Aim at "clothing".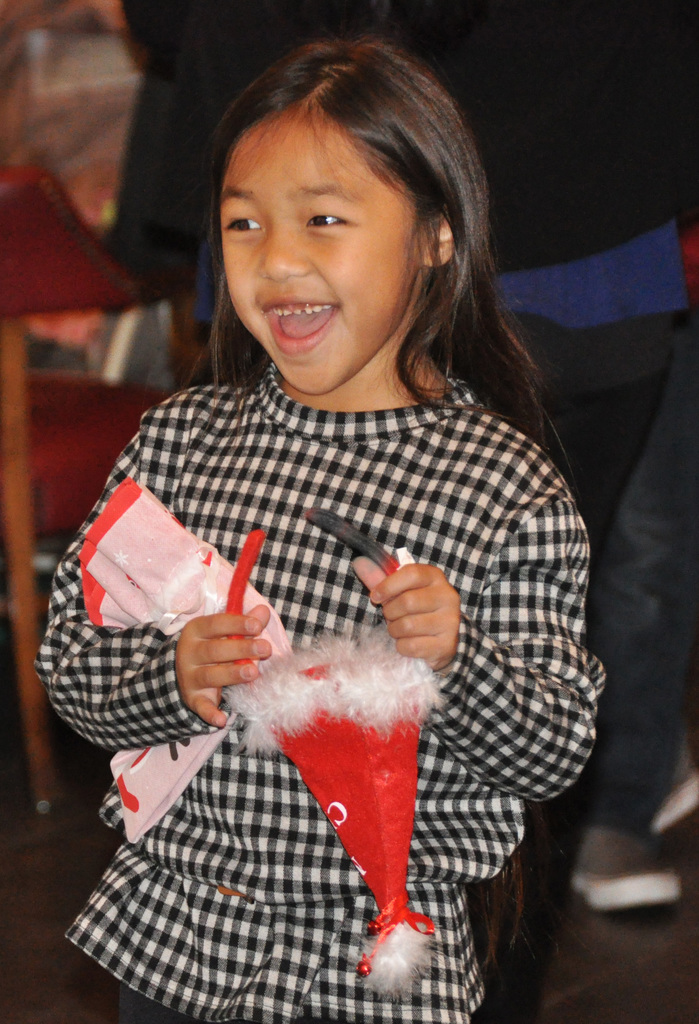
Aimed at 60/214/593/961.
